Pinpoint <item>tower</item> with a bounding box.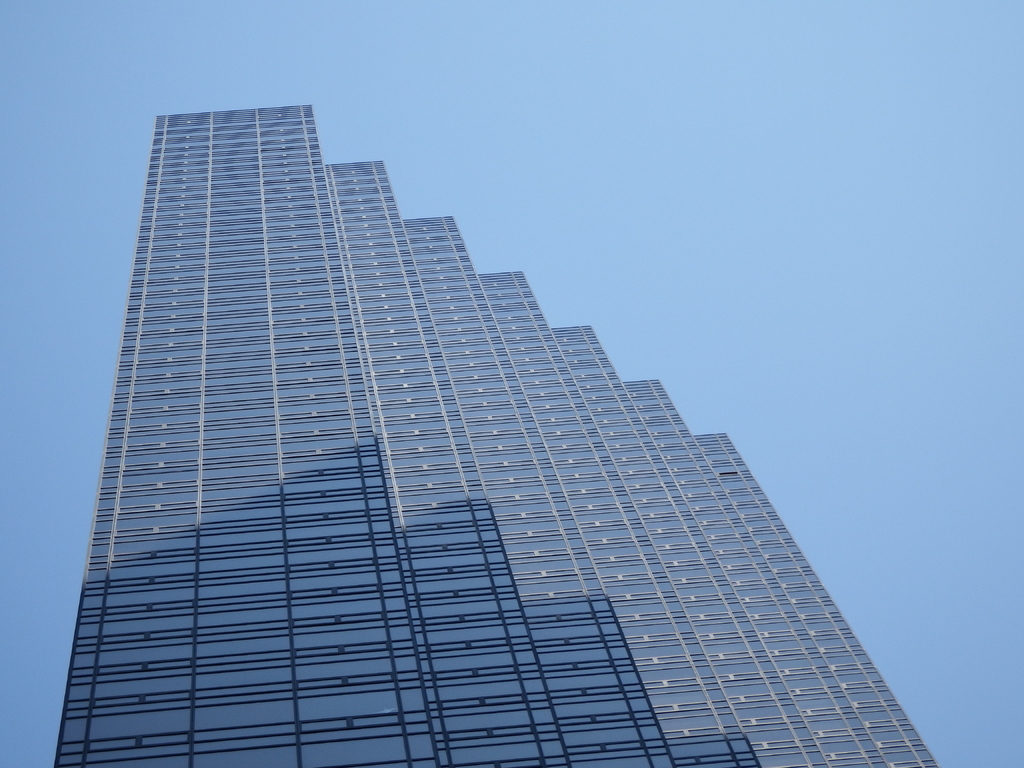
x1=31, y1=80, x2=990, y2=767.
